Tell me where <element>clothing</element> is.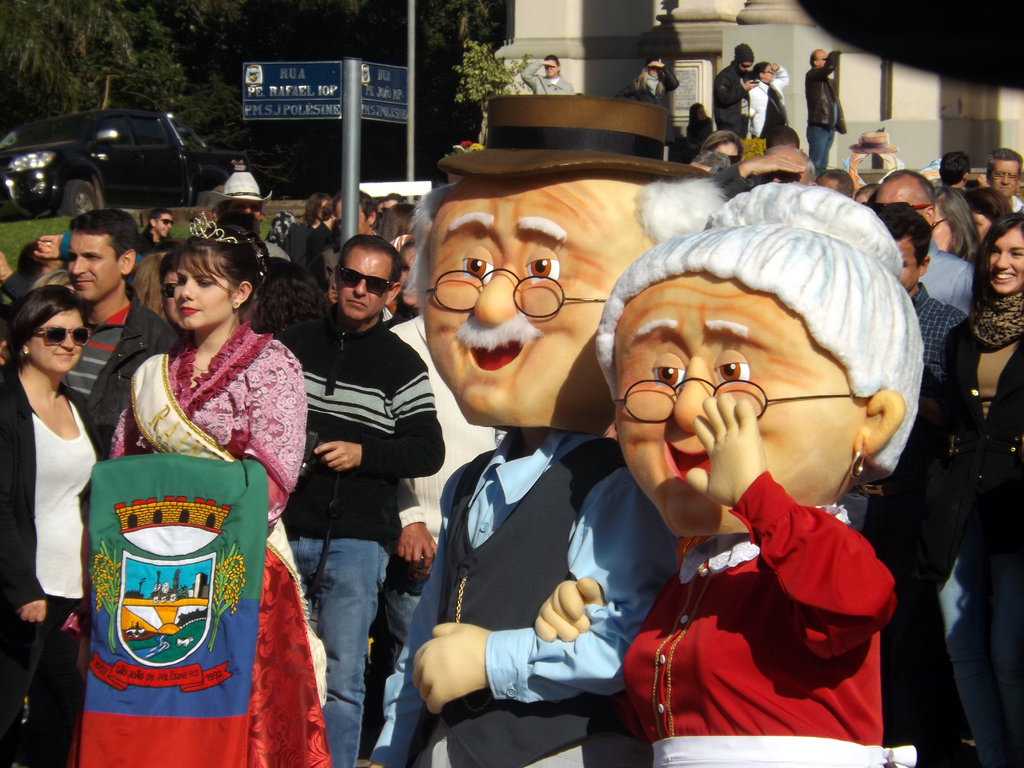
<element>clothing</element> is at (left=367, top=429, right=678, bottom=767).
